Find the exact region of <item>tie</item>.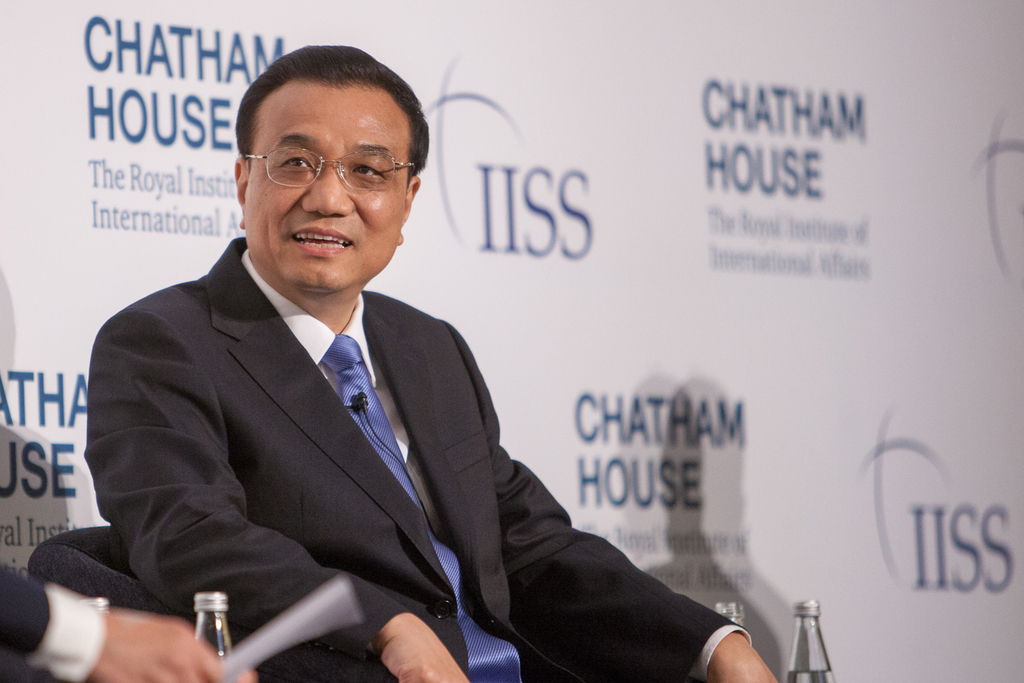
Exact region: bbox=[322, 336, 523, 682].
